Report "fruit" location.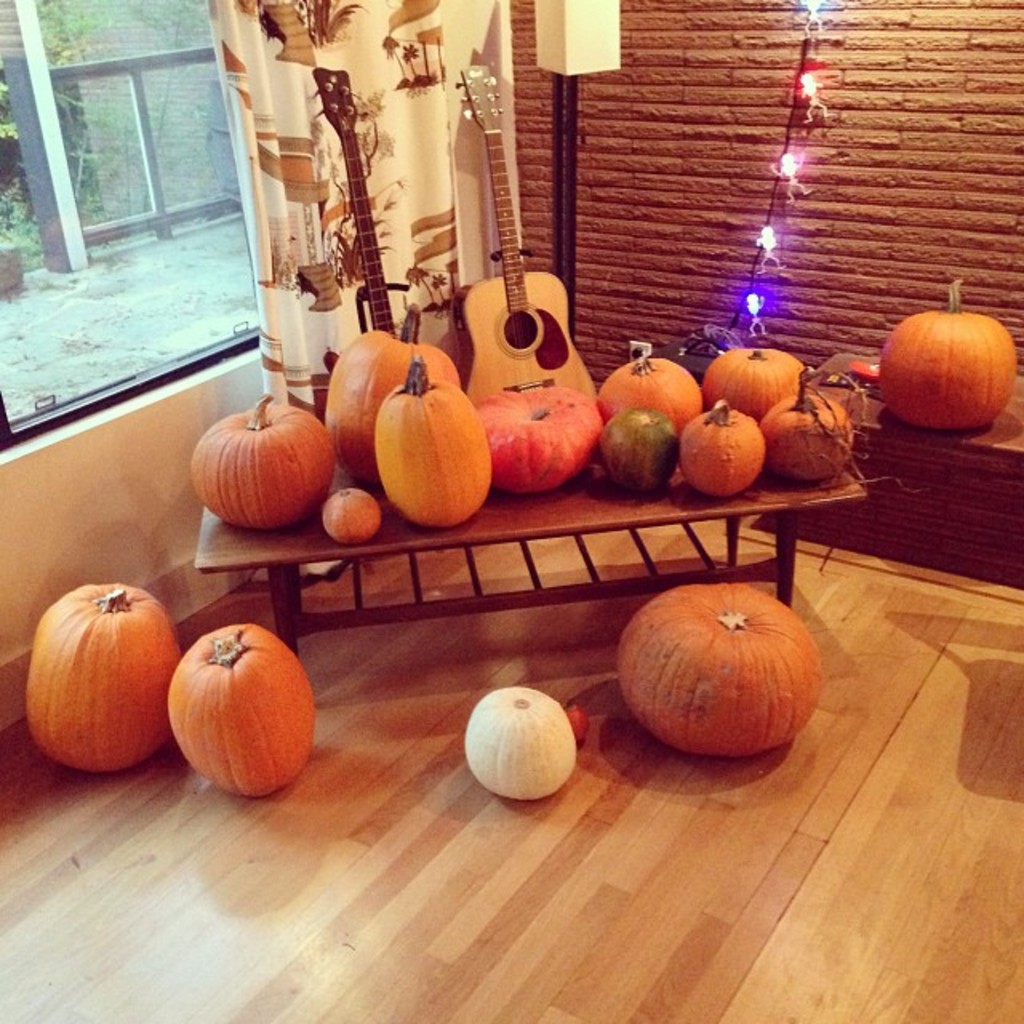
Report: [166, 619, 310, 798].
